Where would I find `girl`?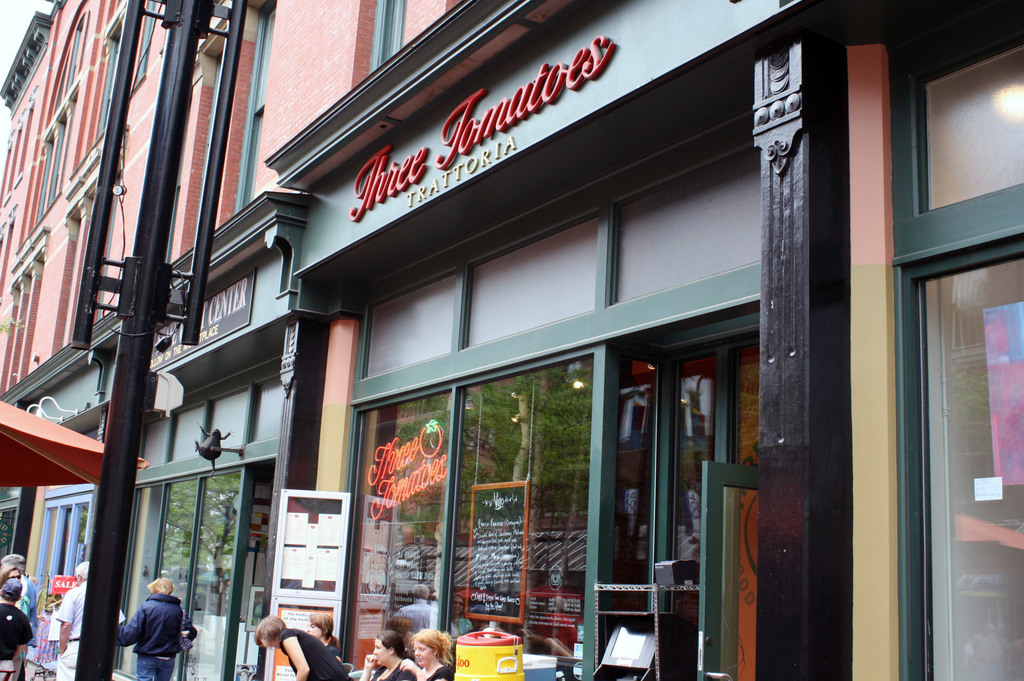
At (left=307, top=613, right=342, bottom=654).
